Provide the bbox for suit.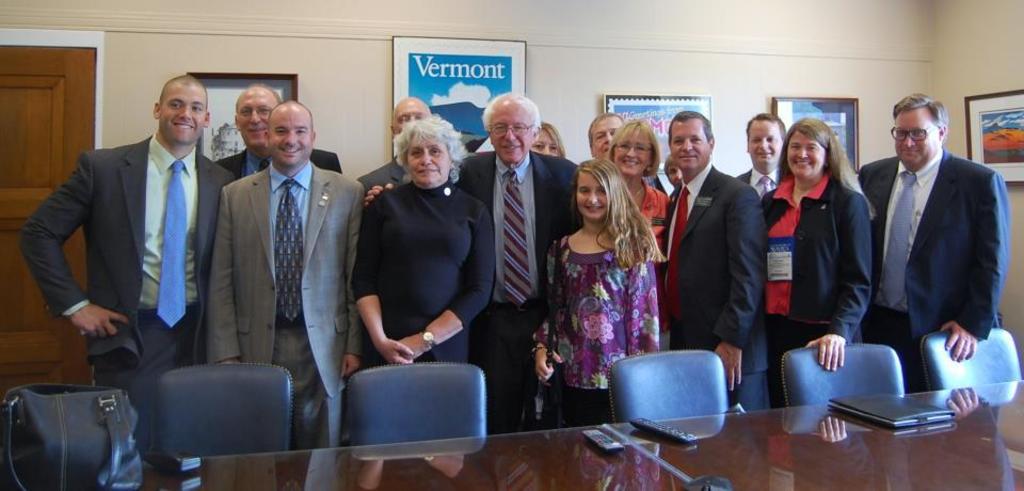
[x1=17, y1=133, x2=236, y2=454].
